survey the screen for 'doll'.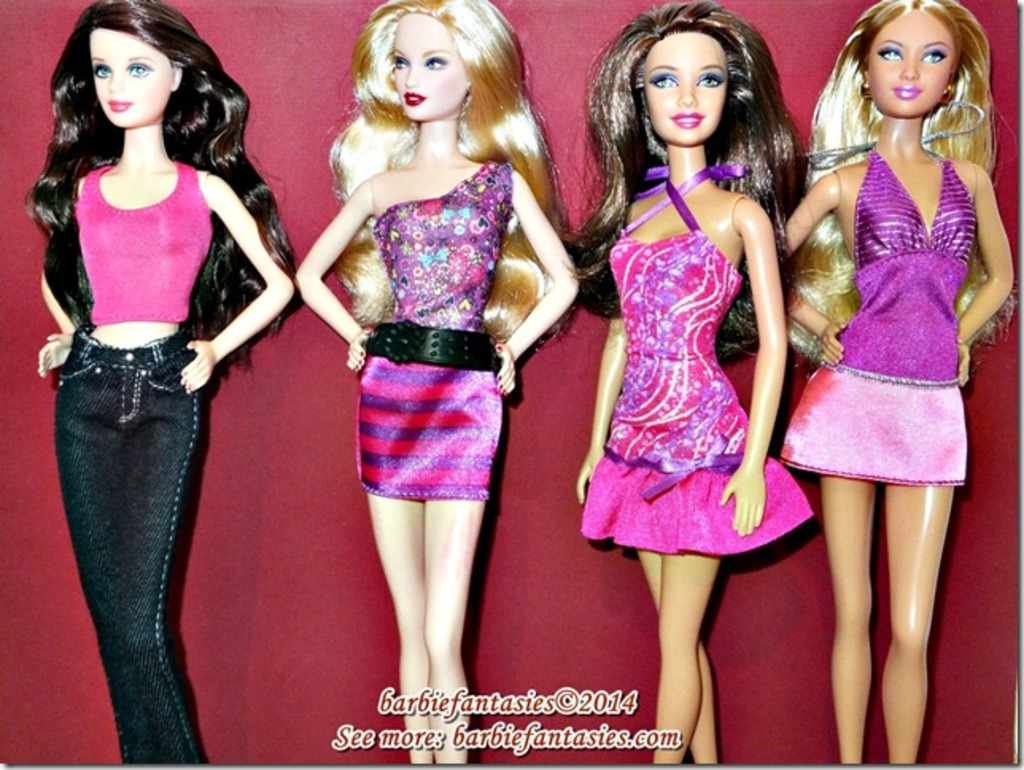
Survey found: bbox=(564, 0, 819, 760).
